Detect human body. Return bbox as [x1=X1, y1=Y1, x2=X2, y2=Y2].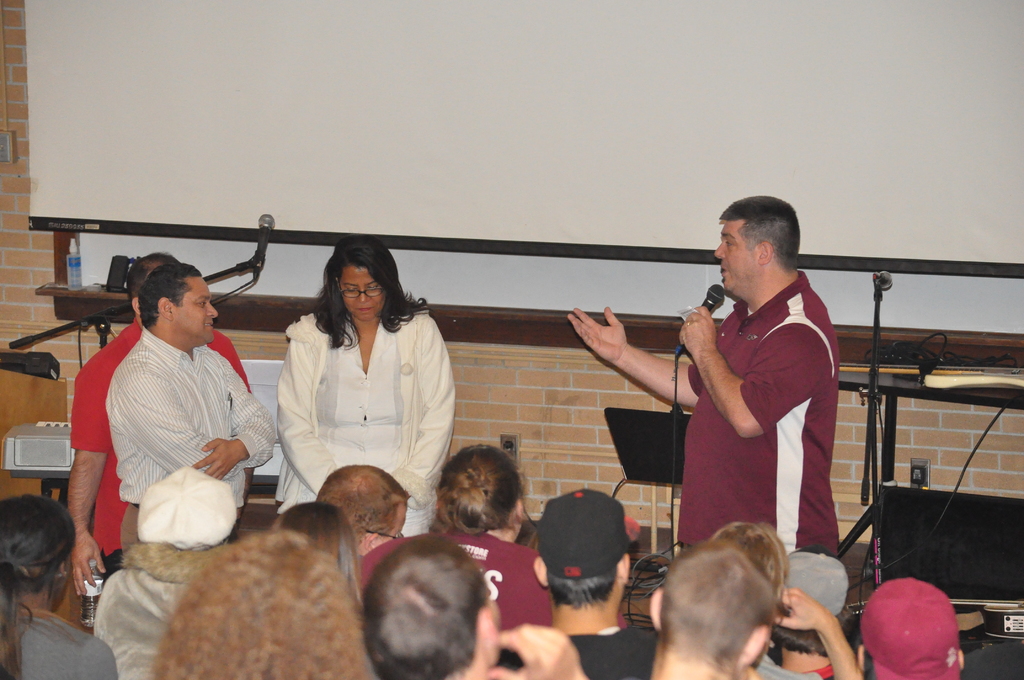
[x1=72, y1=315, x2=252, y2=584].
